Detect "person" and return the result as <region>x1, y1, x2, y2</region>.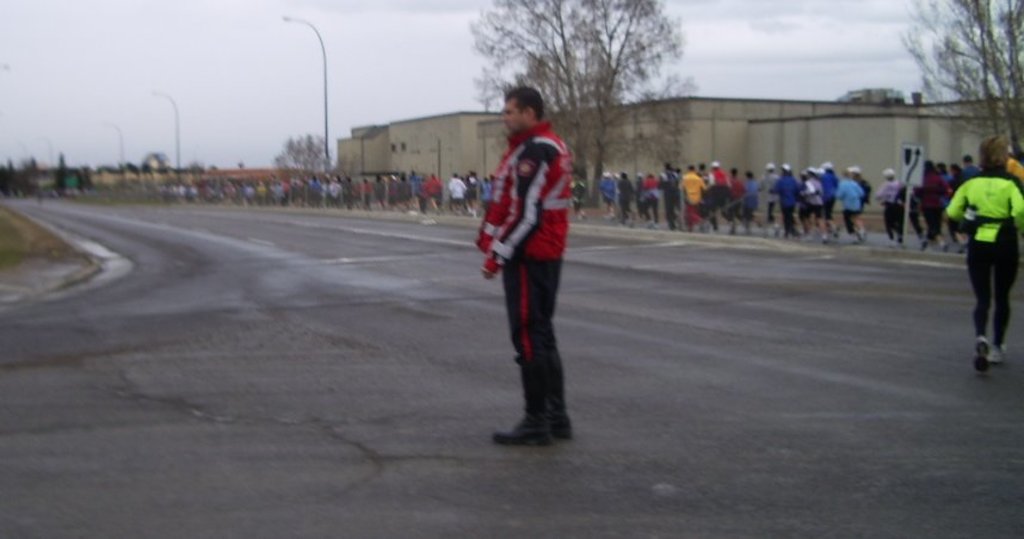
<region>617, 168, 633, 213</region>.
